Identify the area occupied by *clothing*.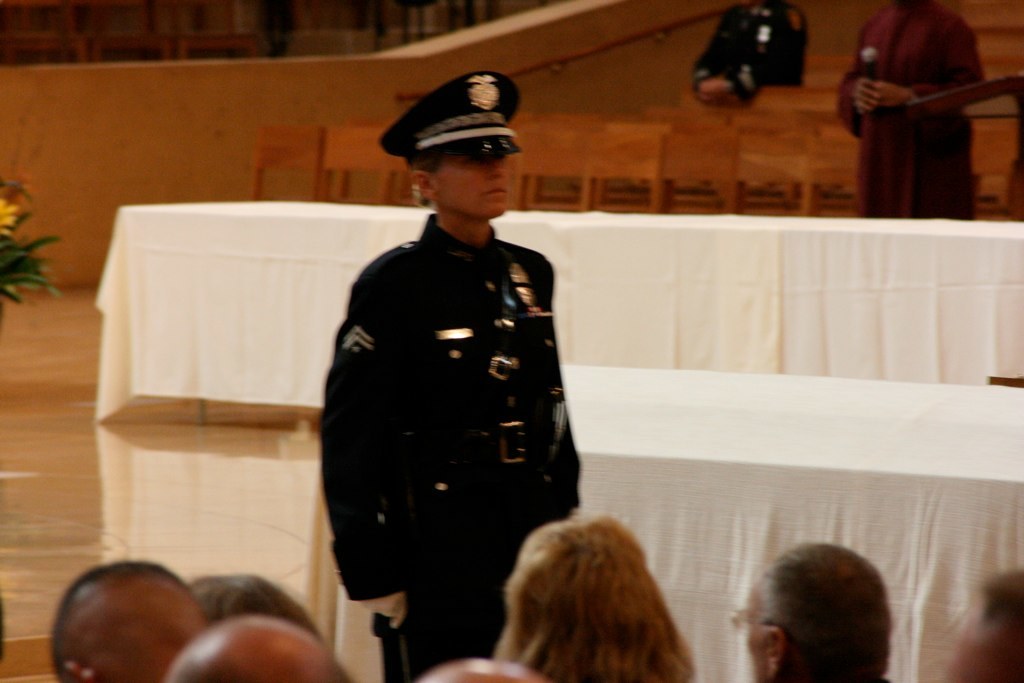
Area: [x1=306, y1=180, x2=606, y2=657].
